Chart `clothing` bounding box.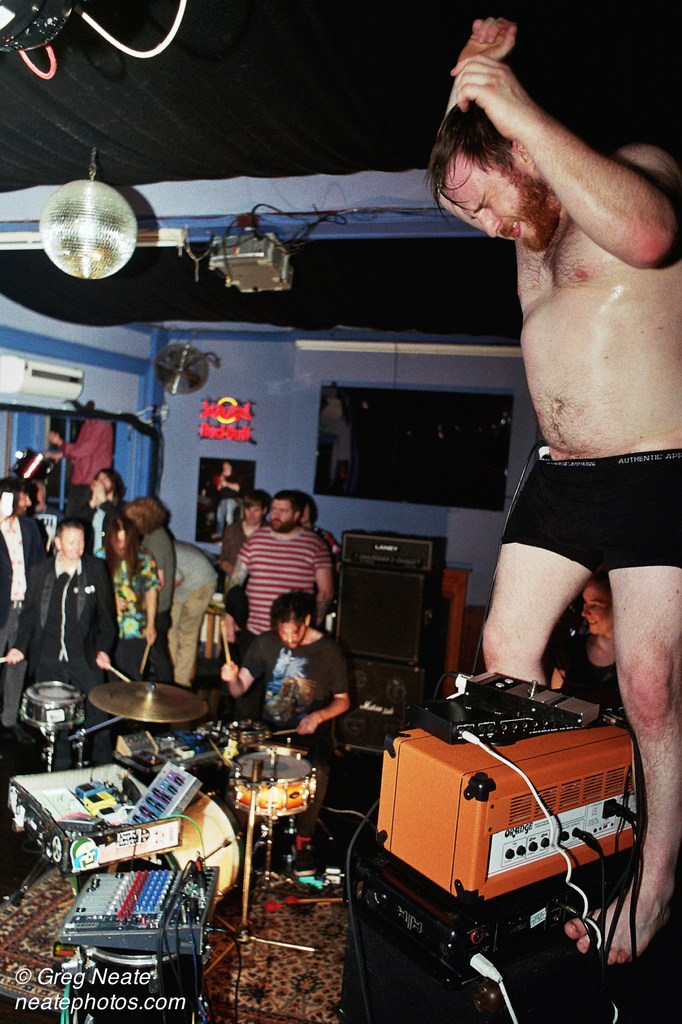
Charted: <box>225,519,260,564</box>.
